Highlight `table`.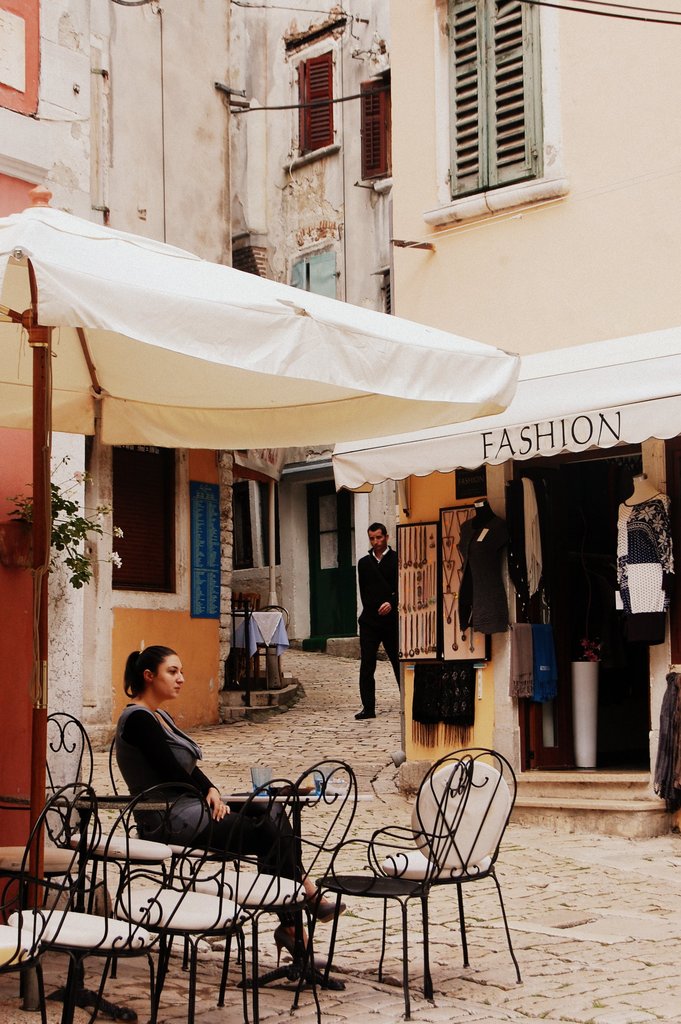
Highlighted region: 231, 609, 287, 687.
